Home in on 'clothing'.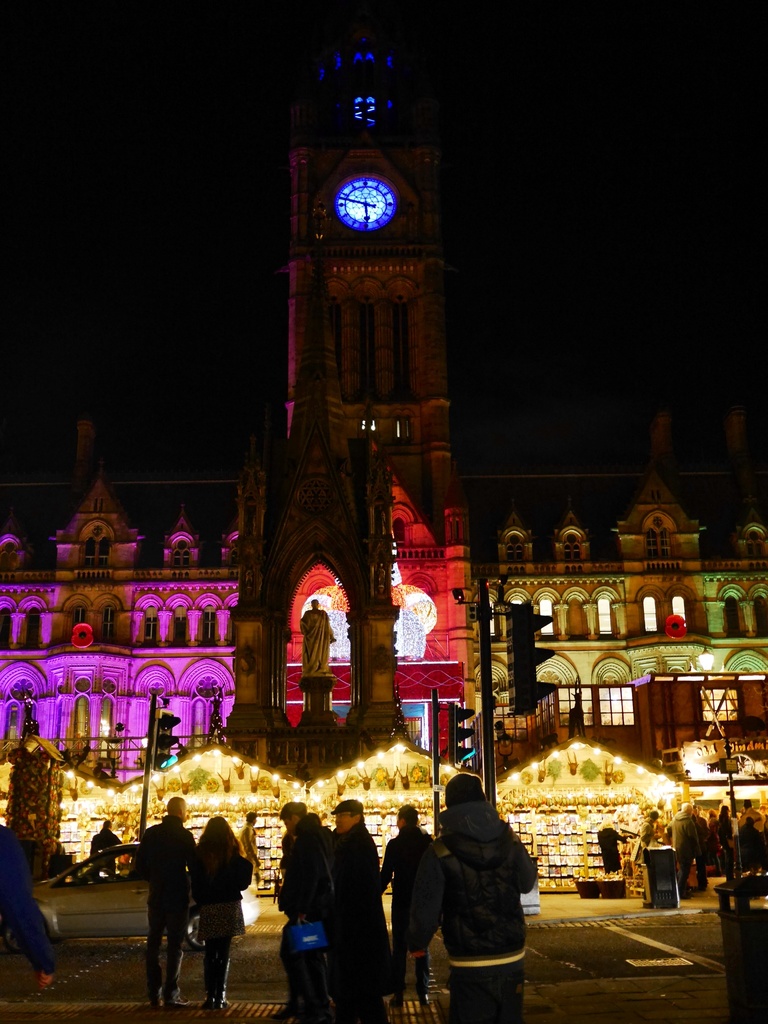
Homed in at [189, 835, 261, 994].
